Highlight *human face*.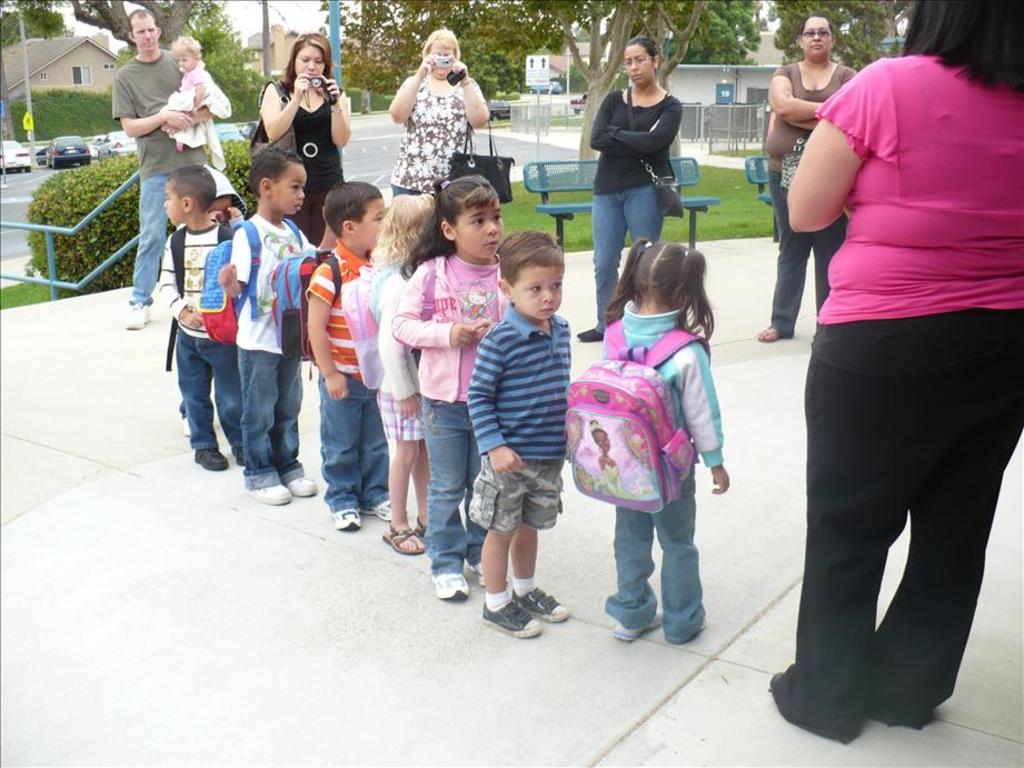
Highlighted region: x1=297, y1=47, x2=325, y2=77.
